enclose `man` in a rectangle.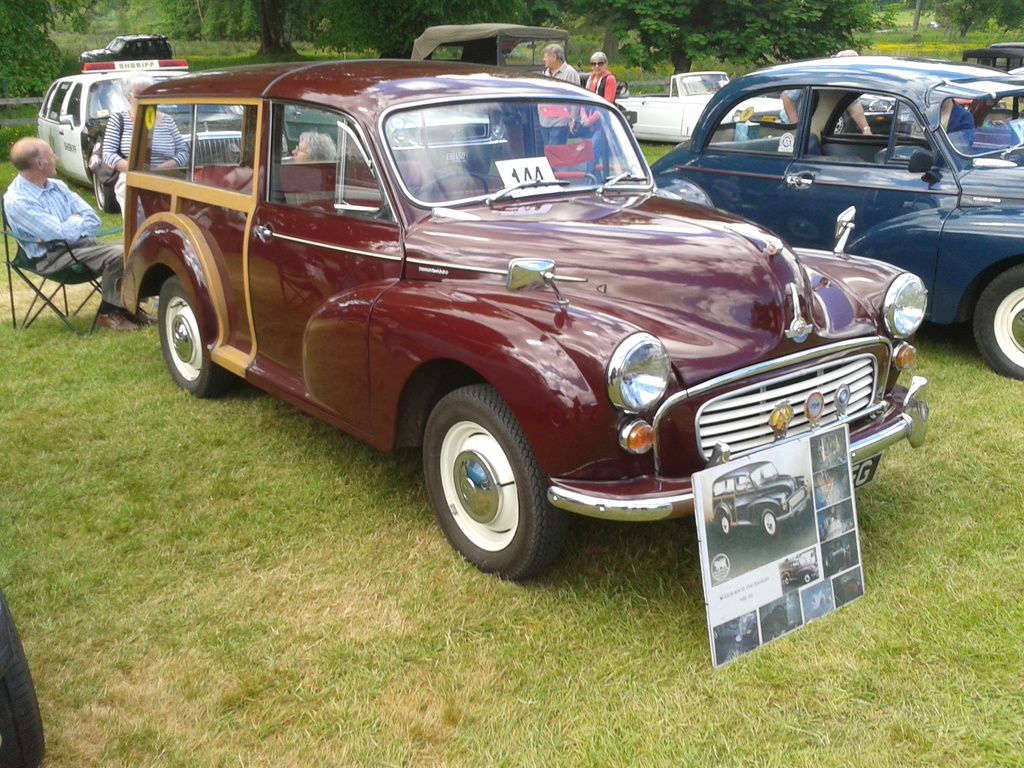
[784, 50, 870, 140].
